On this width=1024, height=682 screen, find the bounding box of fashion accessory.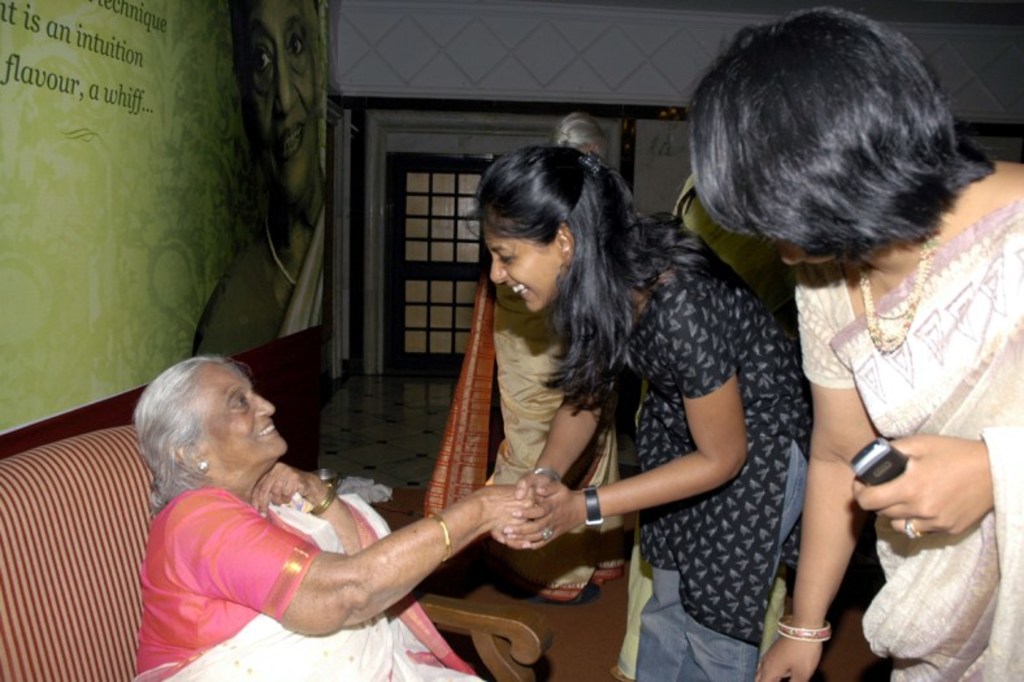
Bounding box: (580, 483, 606, 533).
